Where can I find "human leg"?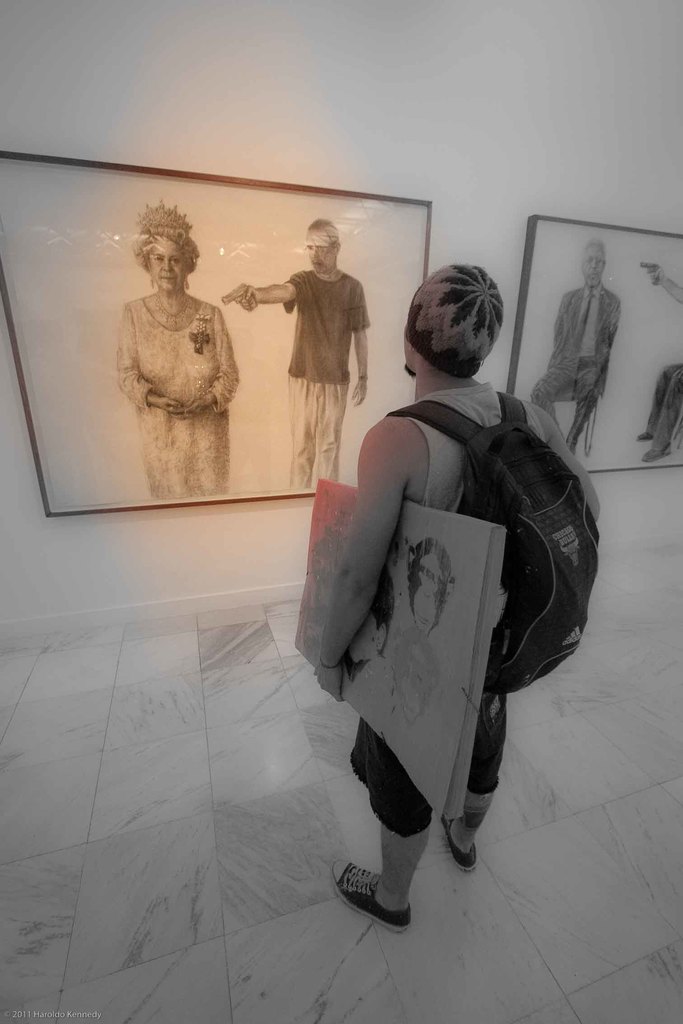
You can find it at locate(443, 694, 509, 870).
